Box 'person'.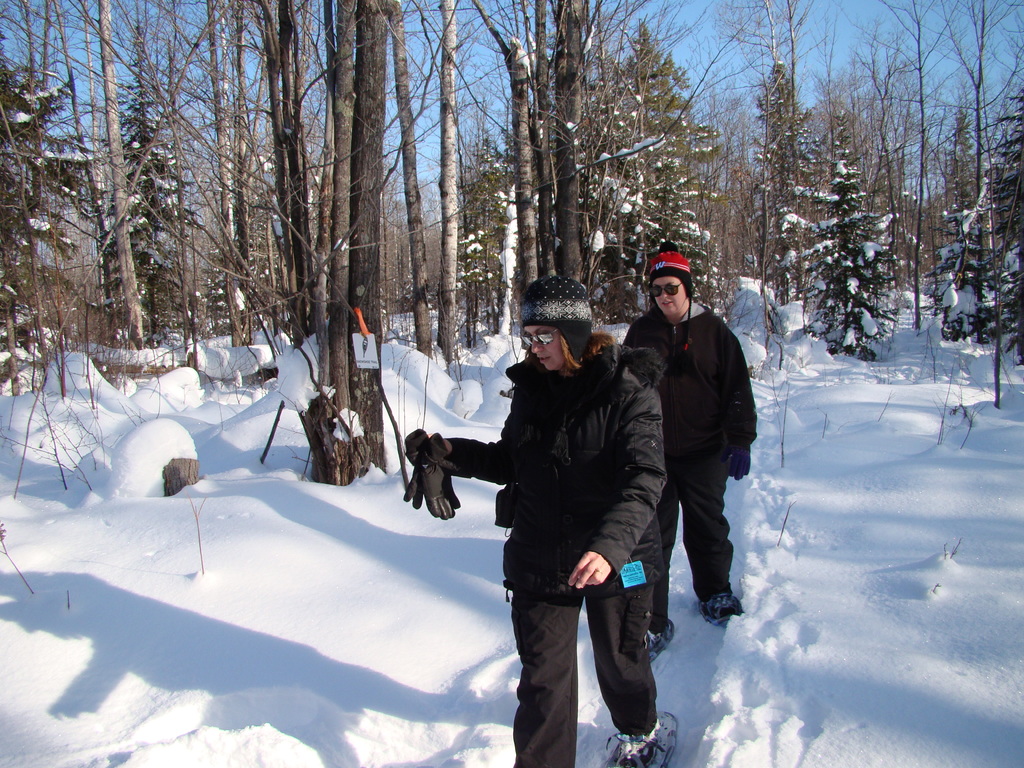
<box>403,268,666,767</box>.
